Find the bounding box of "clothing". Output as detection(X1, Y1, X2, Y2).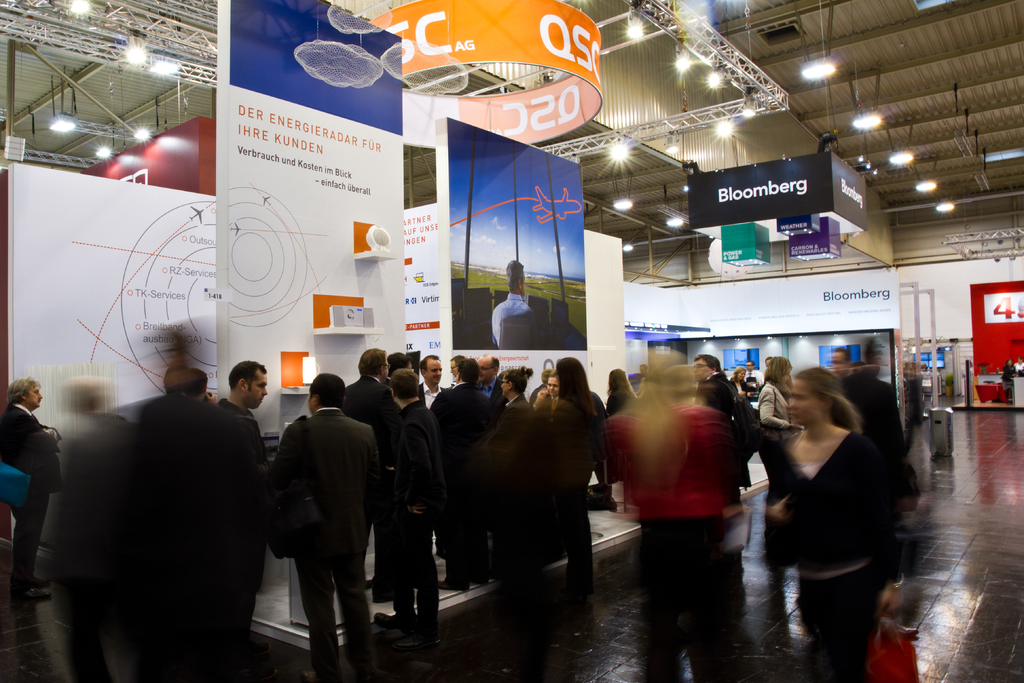
detection(376, 397, 441, 631).
